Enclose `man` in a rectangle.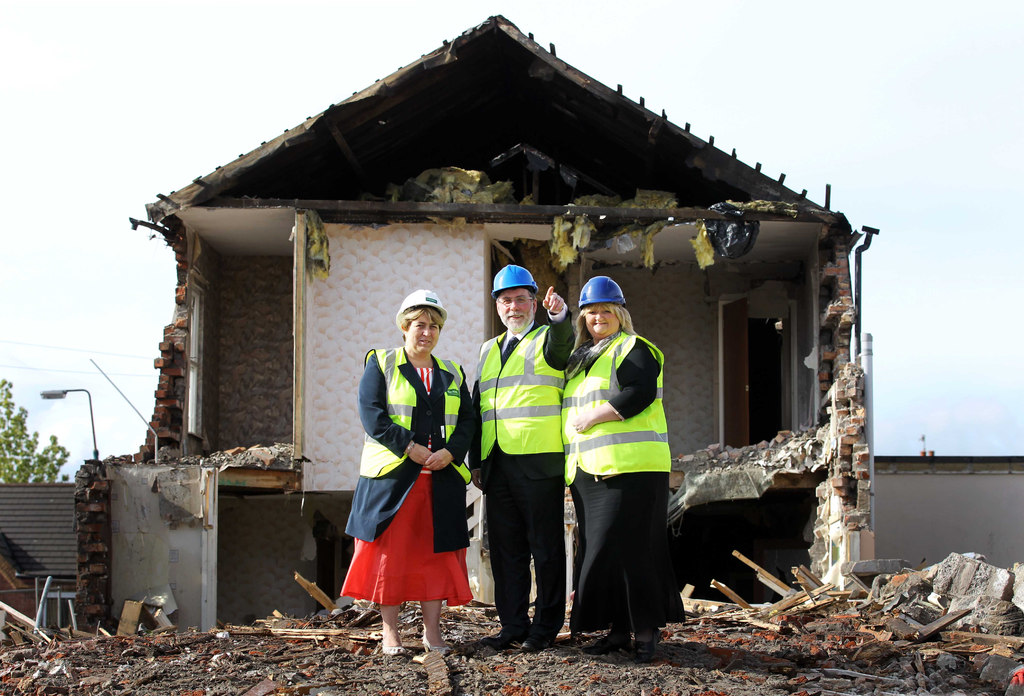
[463, 258, 576, 651].
